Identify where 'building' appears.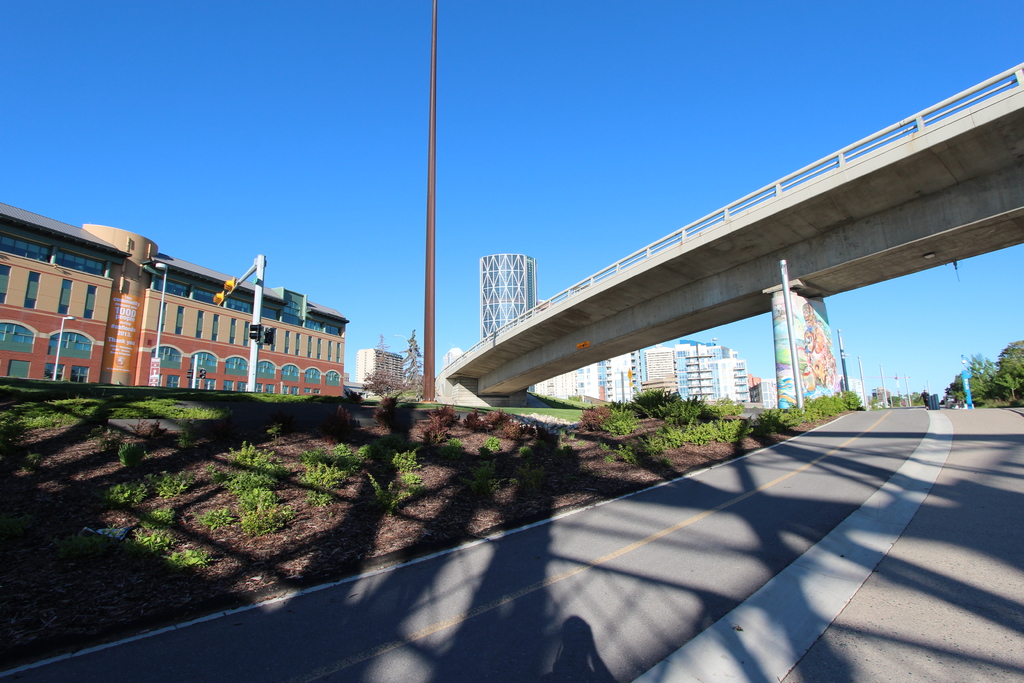
Appears at (356, 345, 401, 389).
